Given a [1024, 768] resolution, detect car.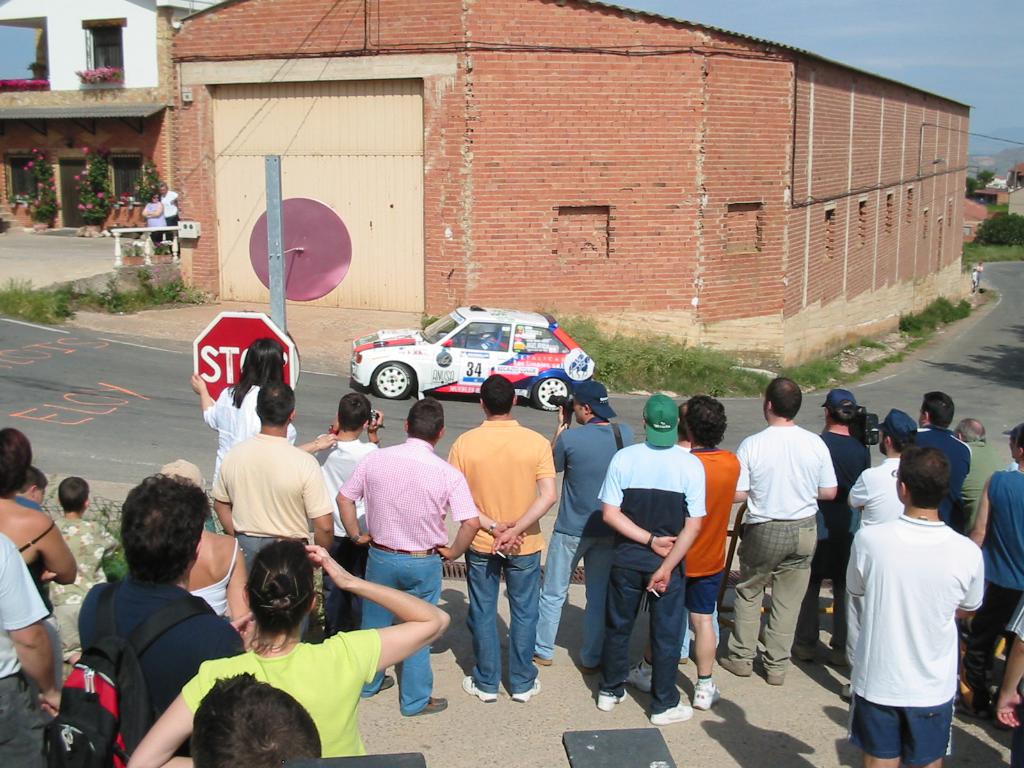
region(354, 310, 595, 415).
